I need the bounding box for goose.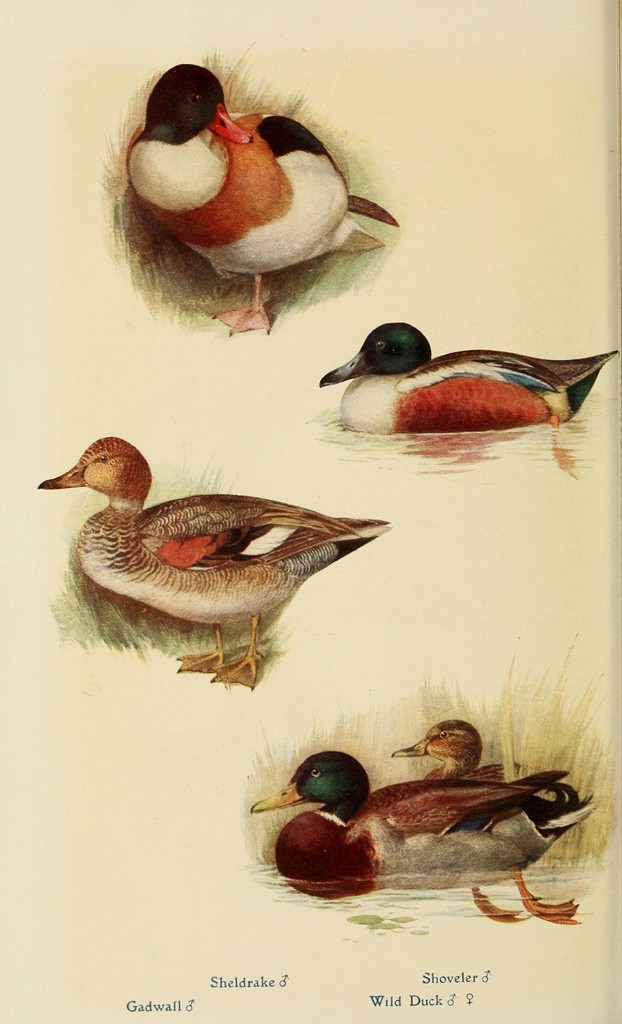
Here it is: (x1=241, y1=751, x2=596, y2=927).
